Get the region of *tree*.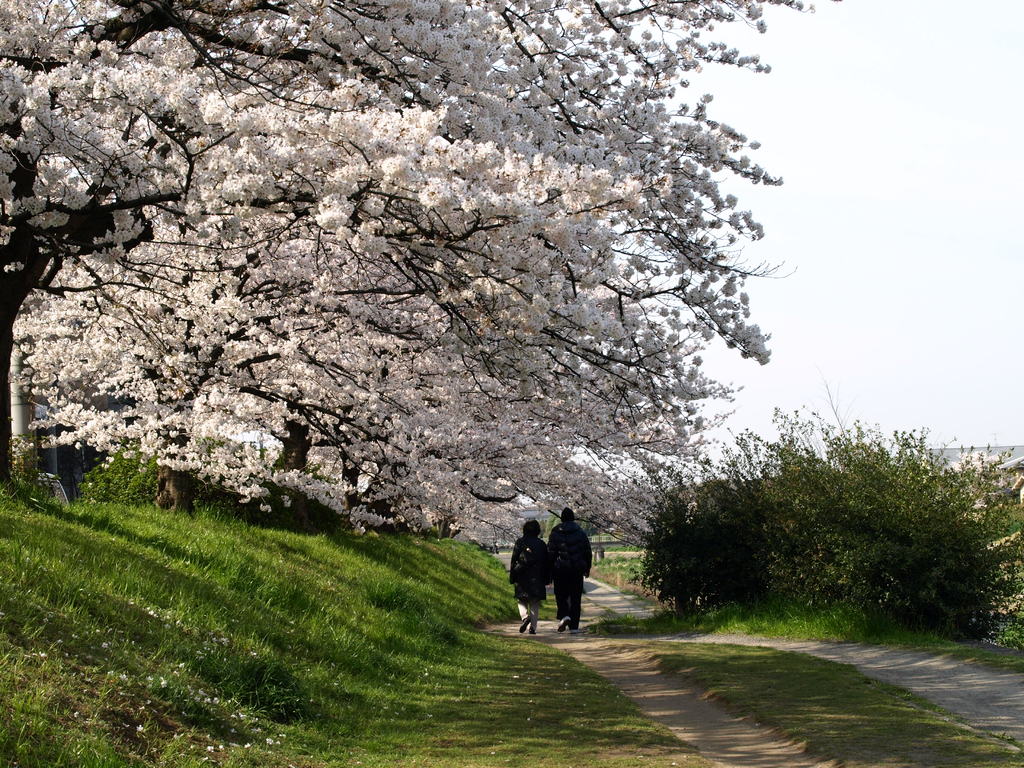
636, 393, 1023, 648.
